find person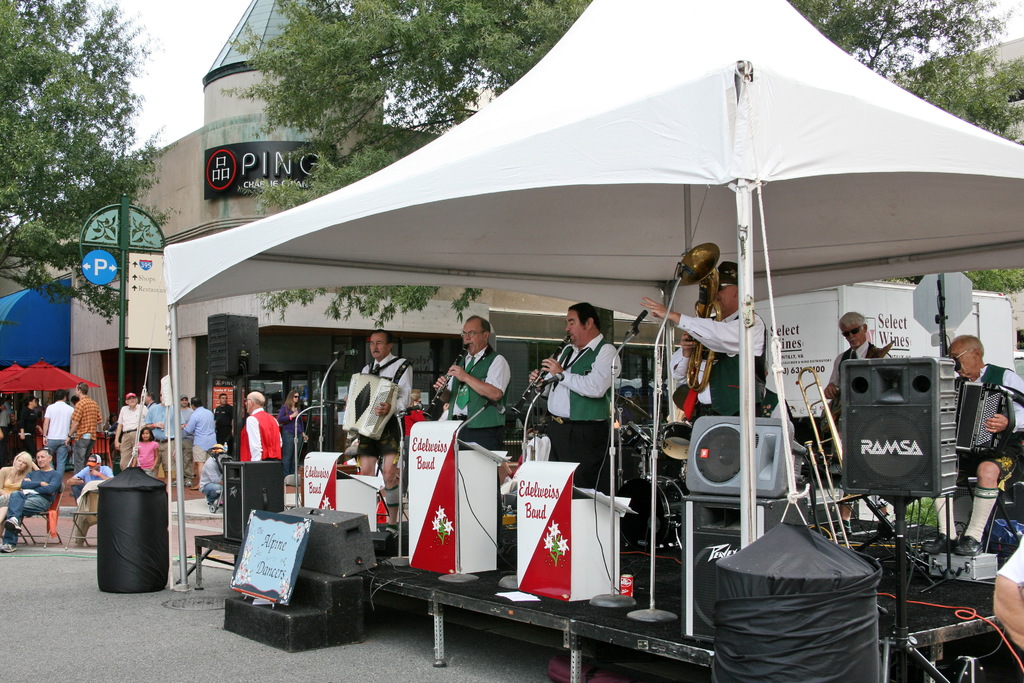
<region>0, 448, 61, 554</region>
